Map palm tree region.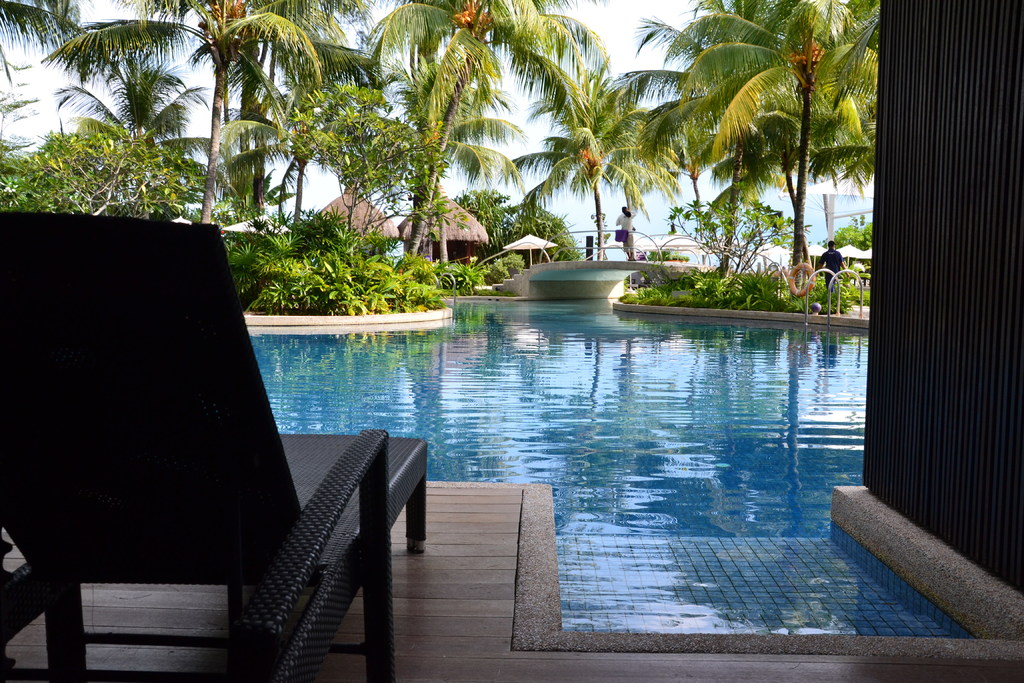
Mapped to rect(54, 31, 202, 226).
